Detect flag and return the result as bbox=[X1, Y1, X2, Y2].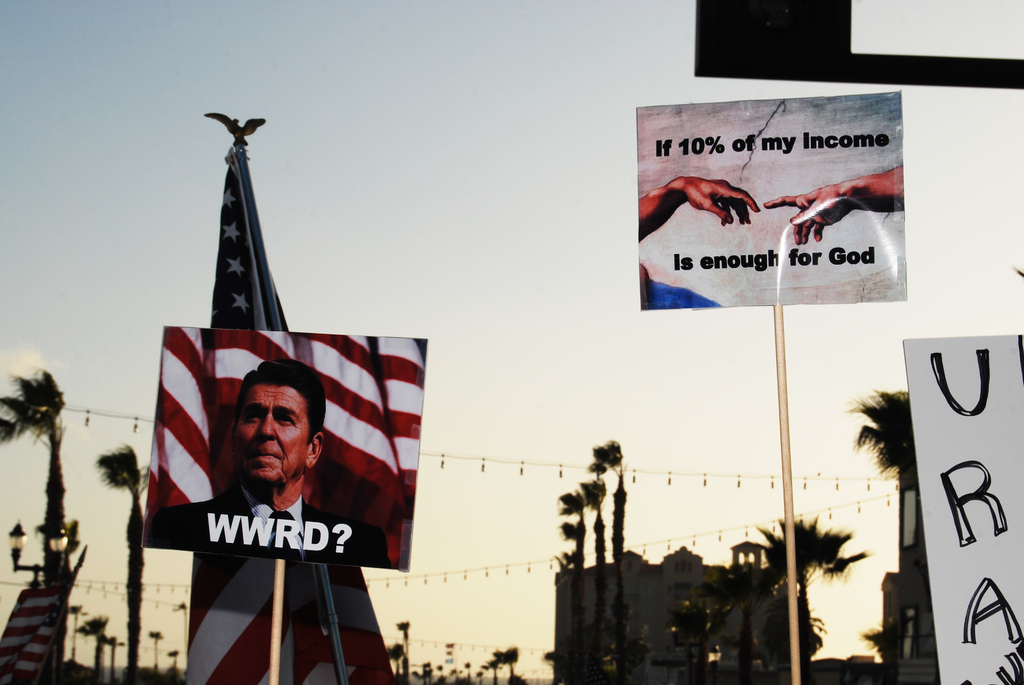
bbox=[188, 129, 410, 684].
